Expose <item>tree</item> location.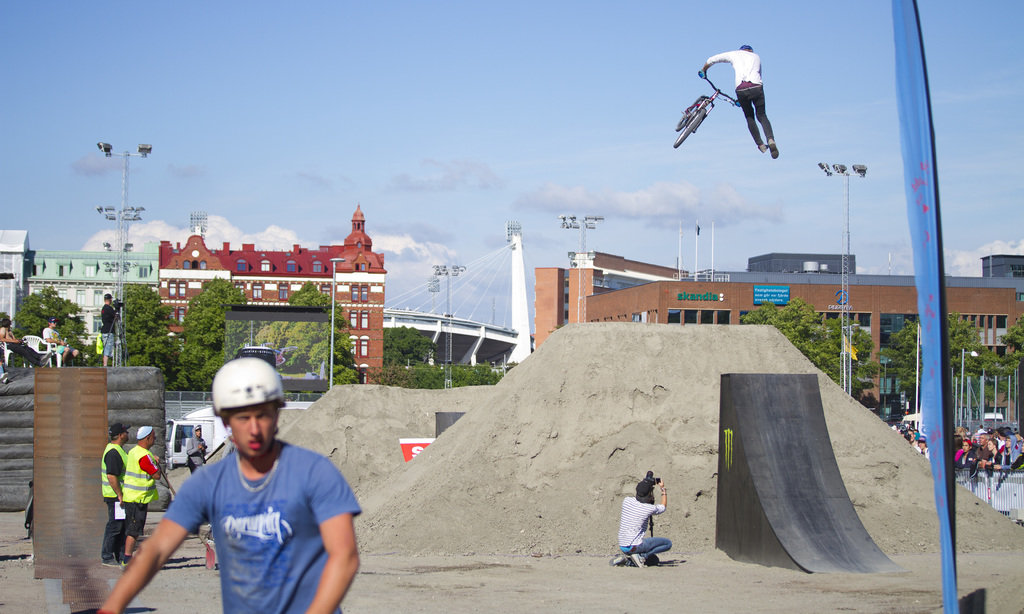
Exposed at [741, 304, 874, 397].
